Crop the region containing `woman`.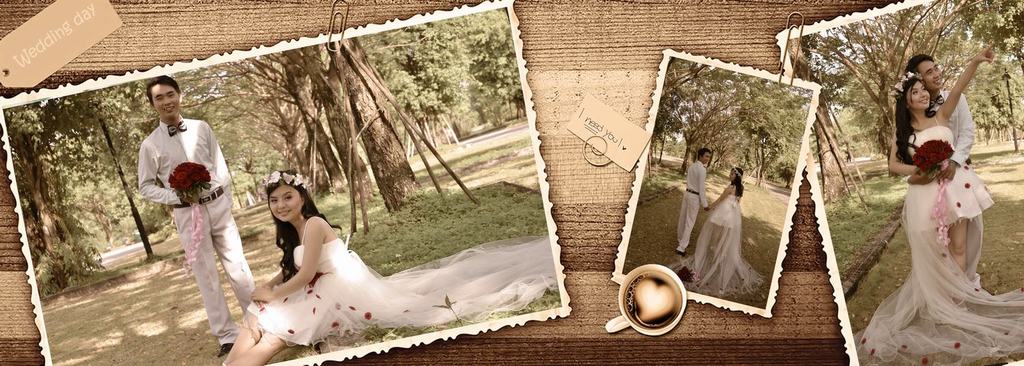
Crop region: 702,170,756,291.
